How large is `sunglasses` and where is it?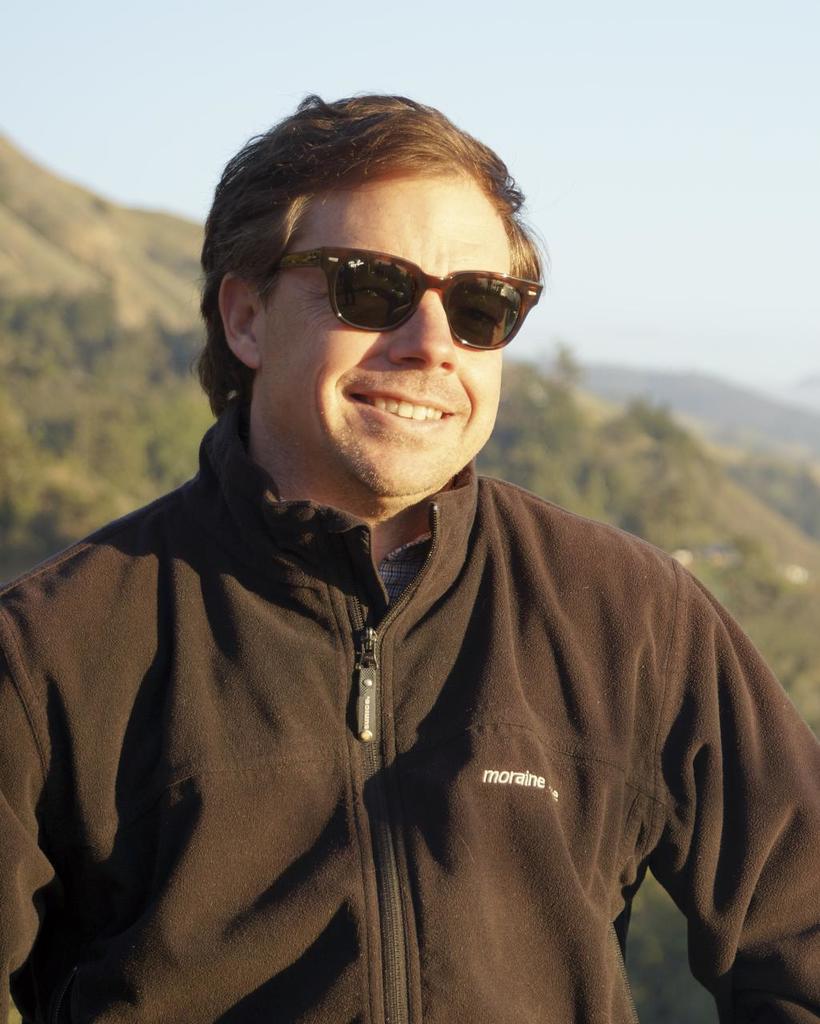
Bounding box: 282/247/545/350.
